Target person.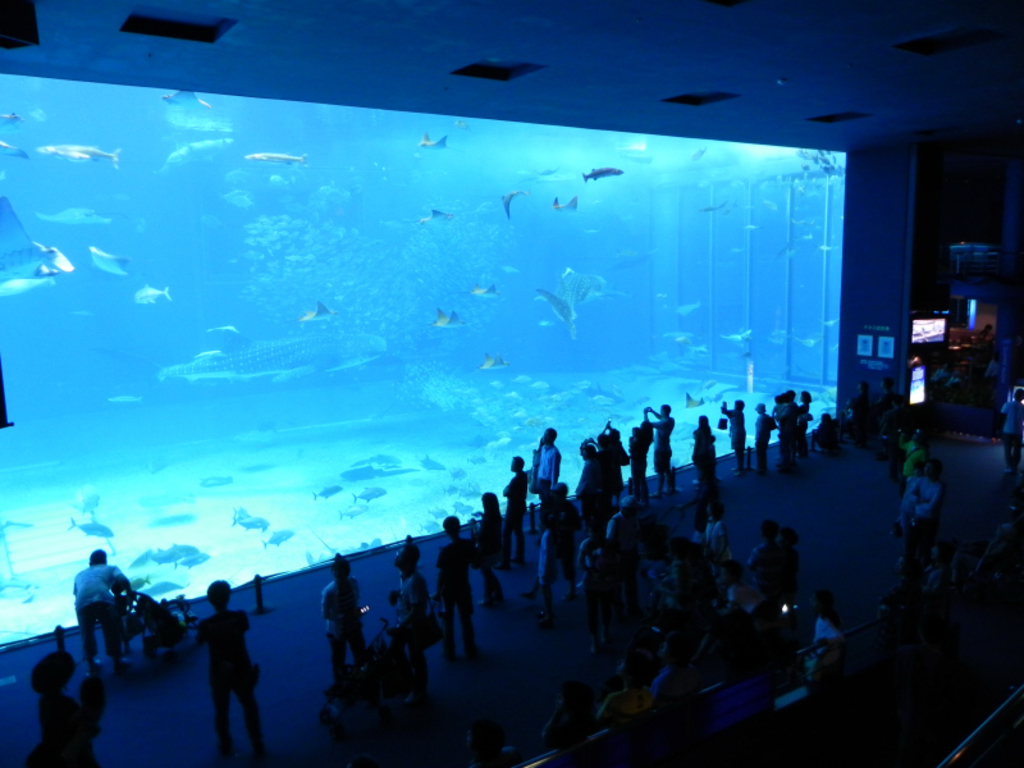
Target region: 33:652:109:767.
